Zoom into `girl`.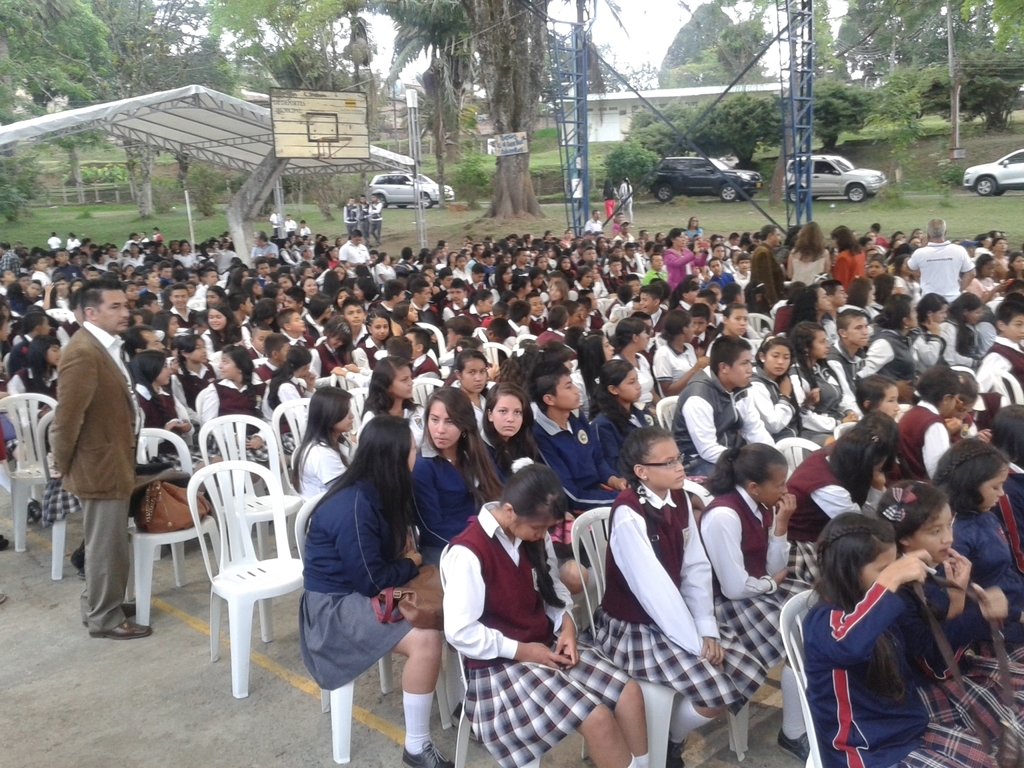
Zoom target: rect(612, 316, 656, 425).
